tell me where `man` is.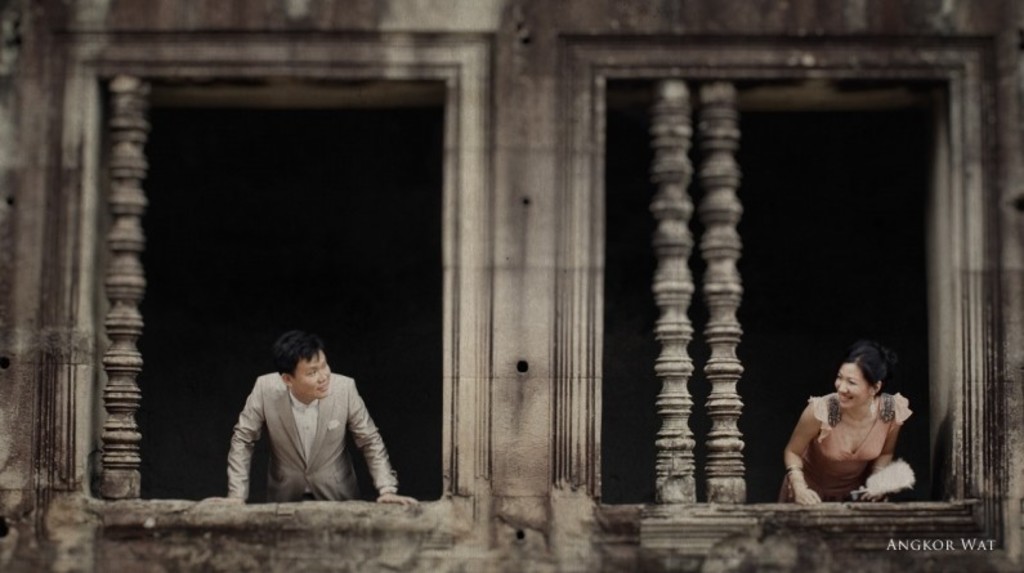
`man` is at box=[205, 321, 398, 509].
